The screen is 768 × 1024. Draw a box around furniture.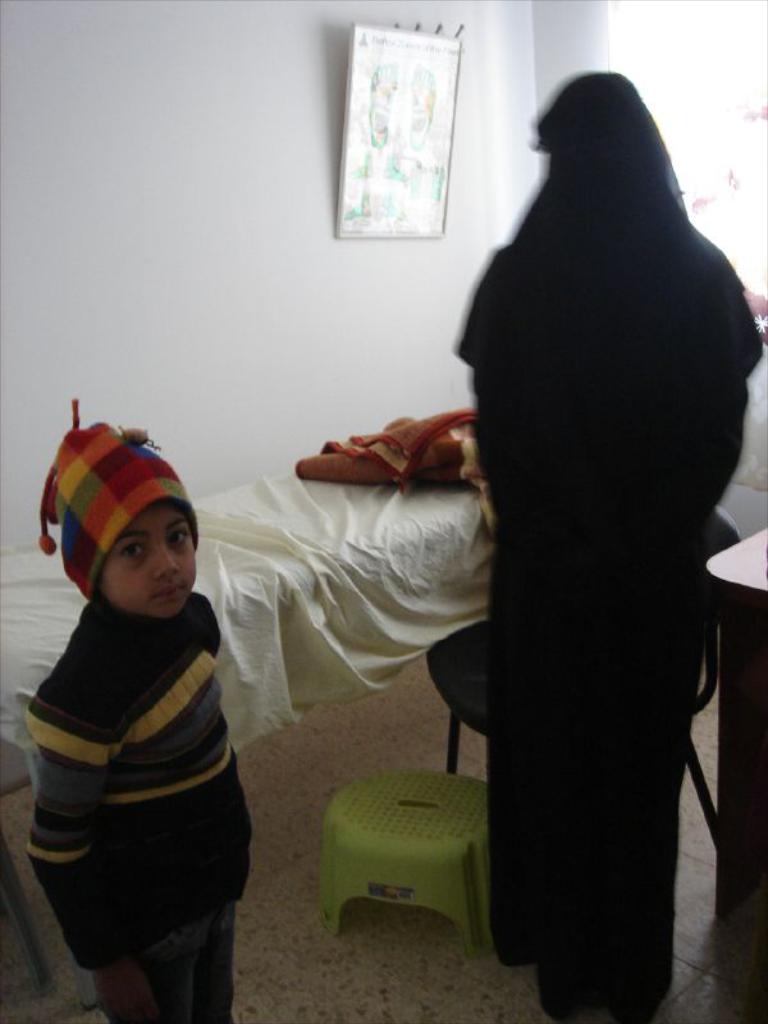
(419, 506, 744, 855).
